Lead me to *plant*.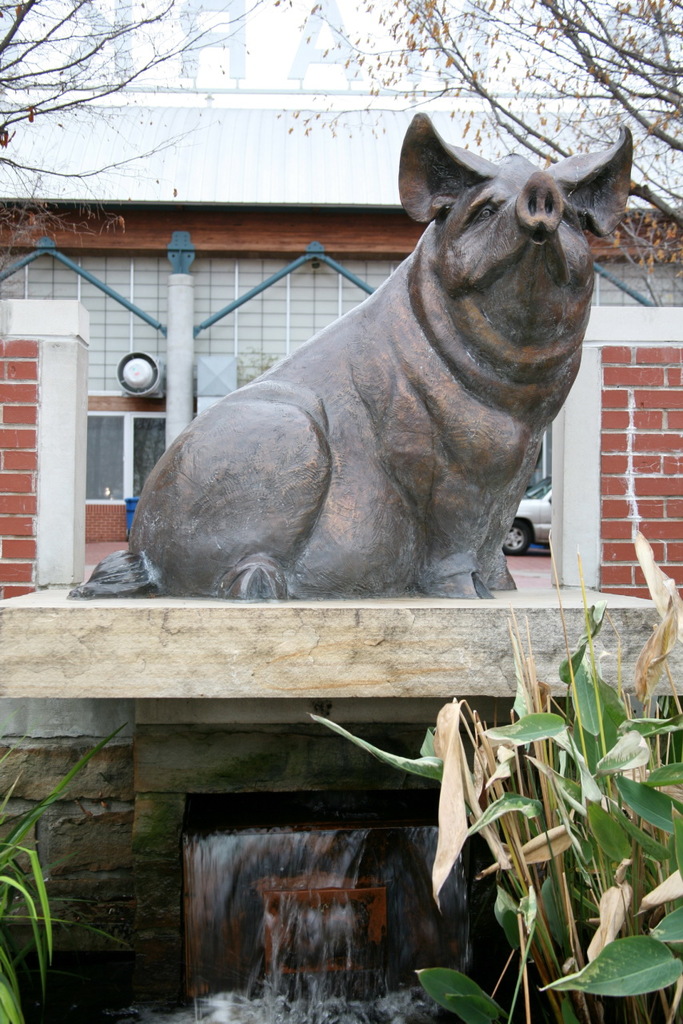
Lead to (334, 590, 682, 1023).
